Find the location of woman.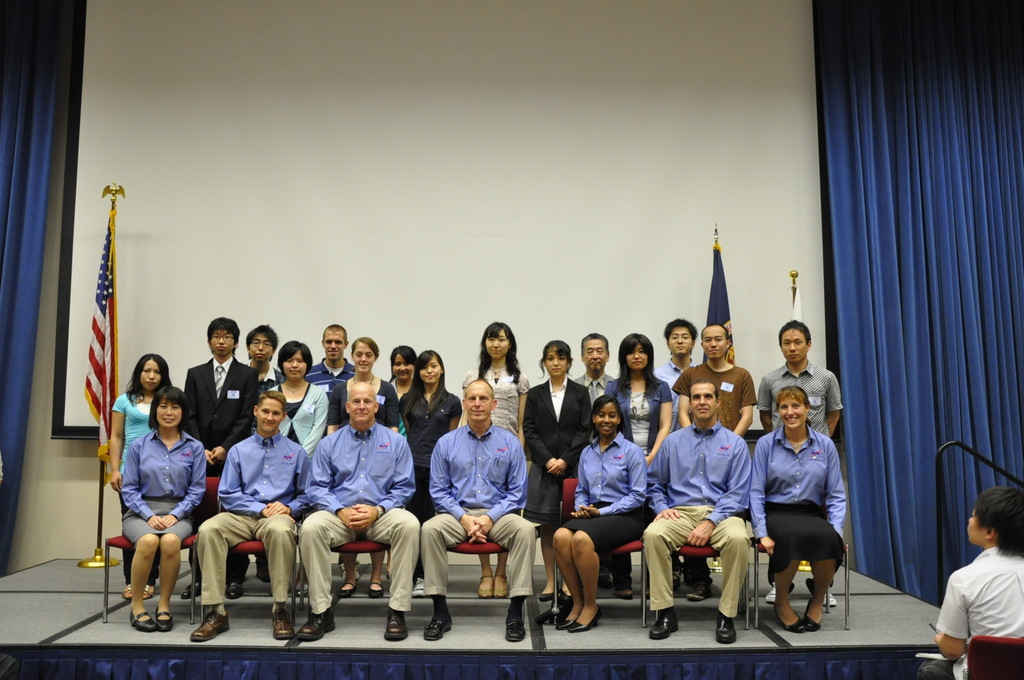
Location: Rect(547, 398, 650, 638).
